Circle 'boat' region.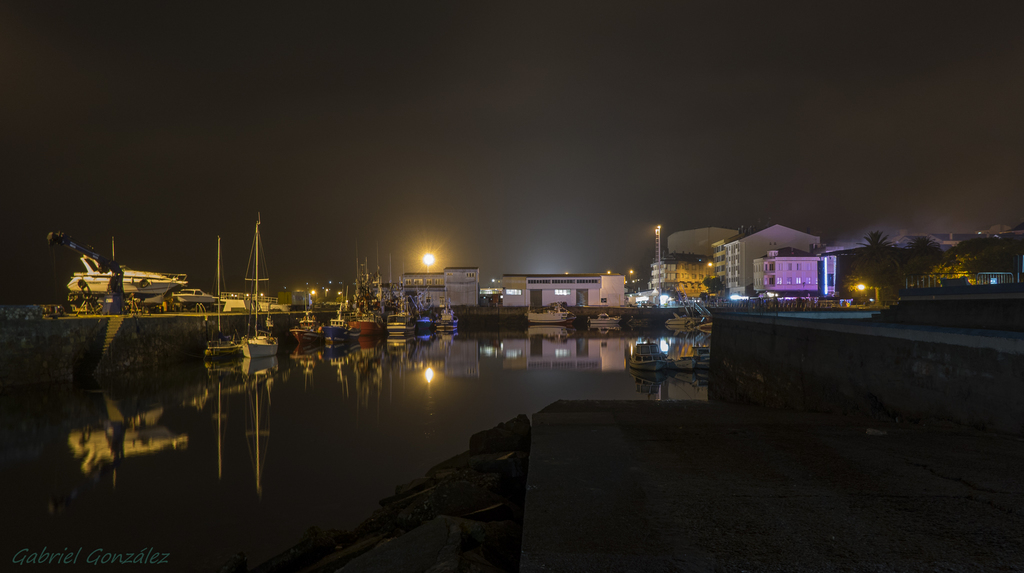
Region: bbox=(578, 309, 623, 329).
